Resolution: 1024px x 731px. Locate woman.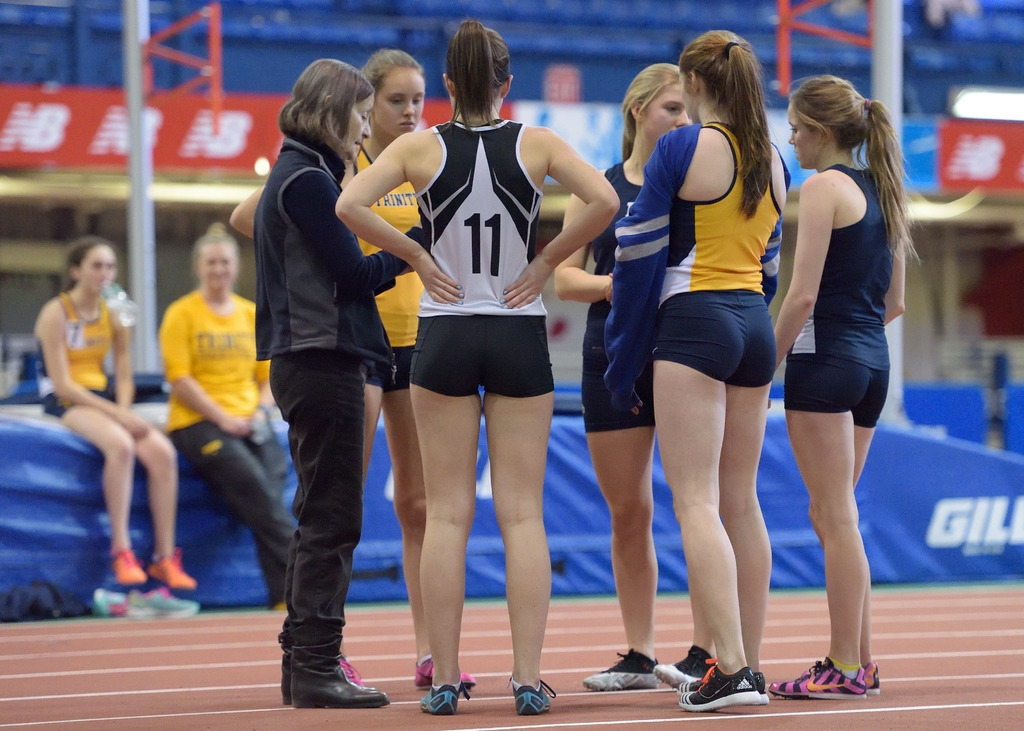
(330,19,621,717).
